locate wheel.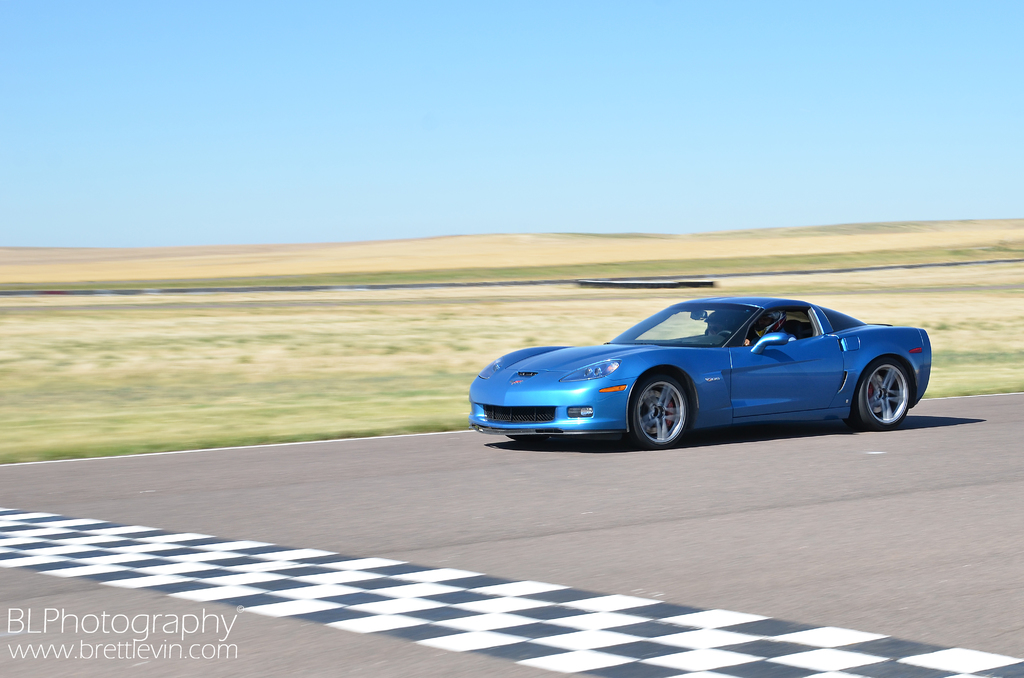
Bounding box: Rect(715, 329, 733, 336).
